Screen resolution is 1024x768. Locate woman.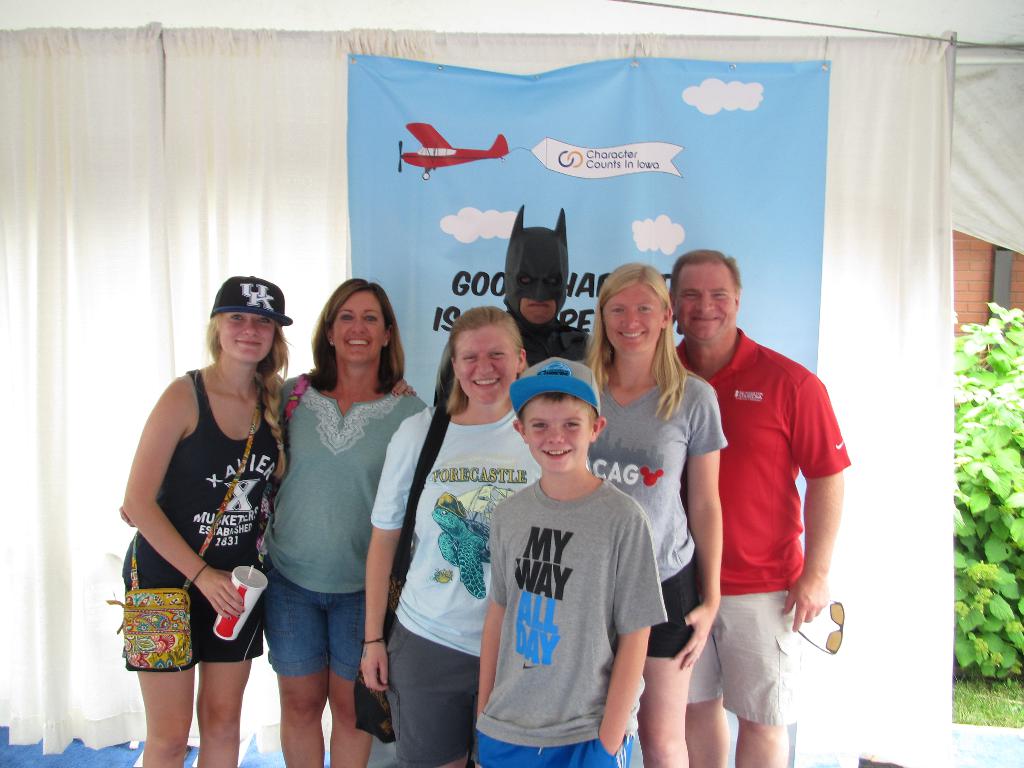
114:269:305:767.
